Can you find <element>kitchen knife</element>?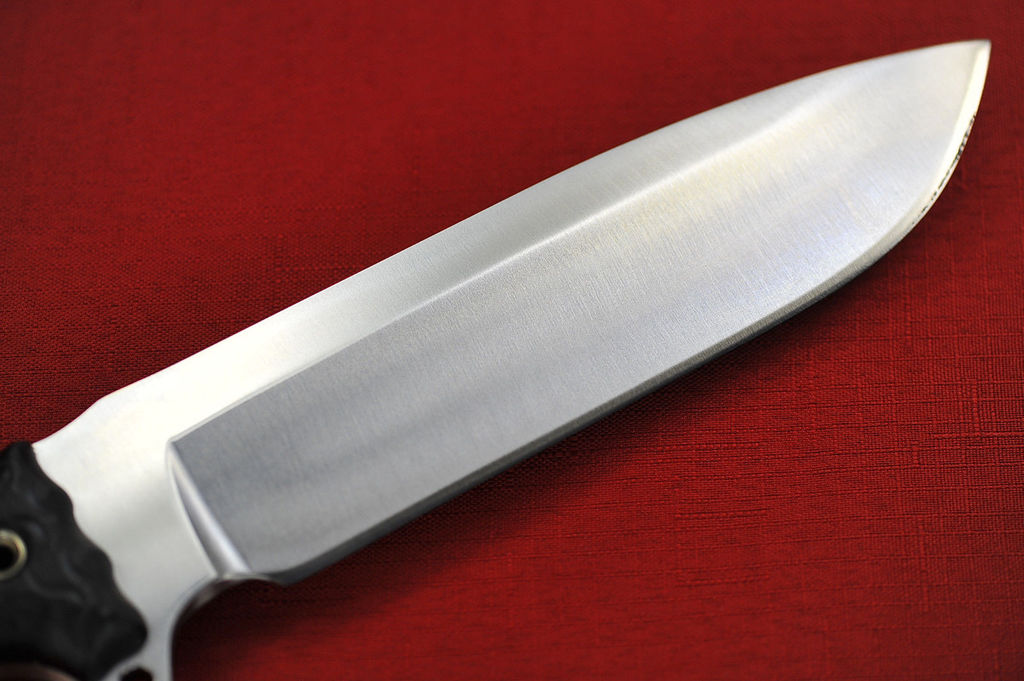
Yes, bounding box: bbox(0, 37, 988, 680).
